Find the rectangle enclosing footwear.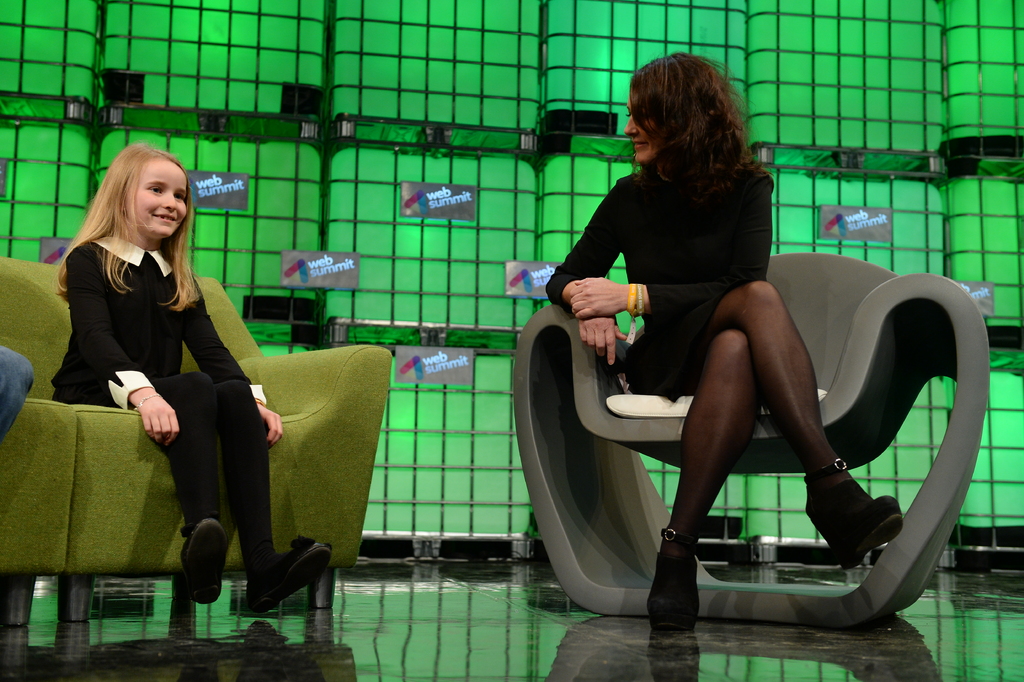
bbox(803, 459, 904, 572).
